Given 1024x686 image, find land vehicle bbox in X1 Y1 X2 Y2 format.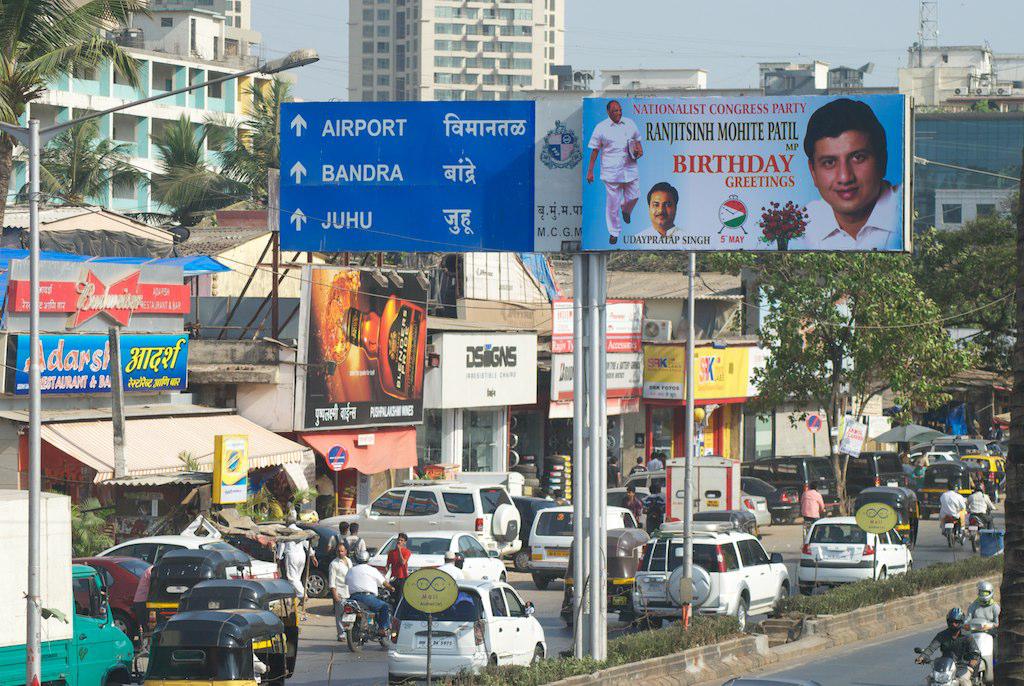
644 472 802 519.
